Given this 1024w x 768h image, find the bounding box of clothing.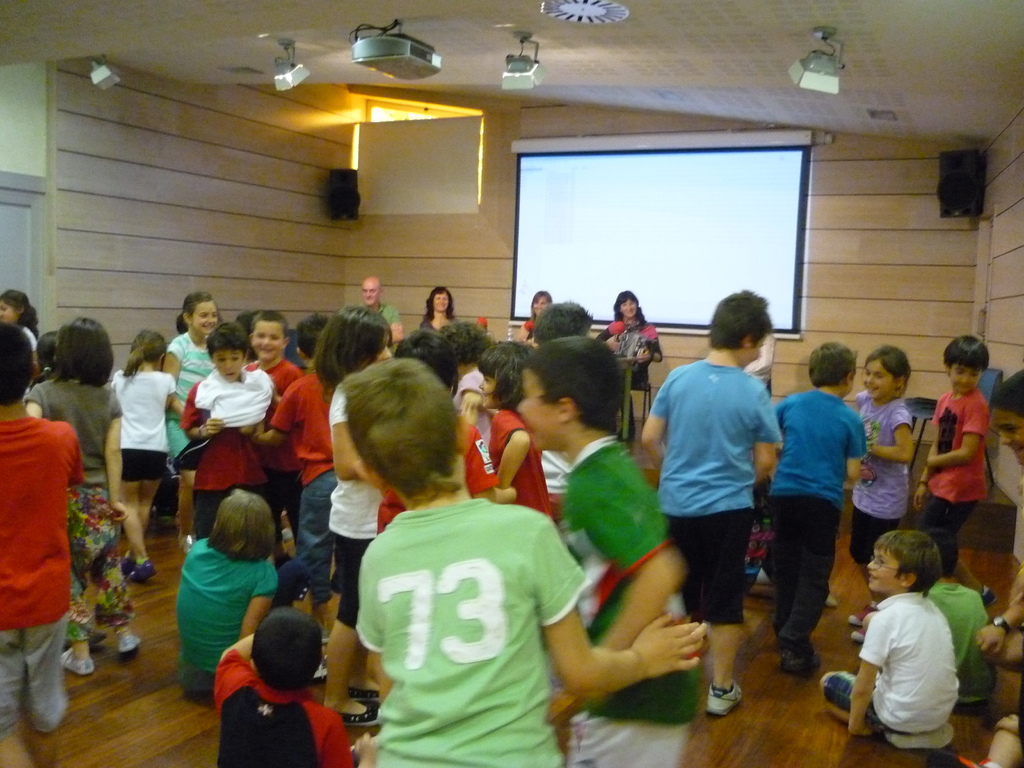
detection(826, 591, 961, 734).
